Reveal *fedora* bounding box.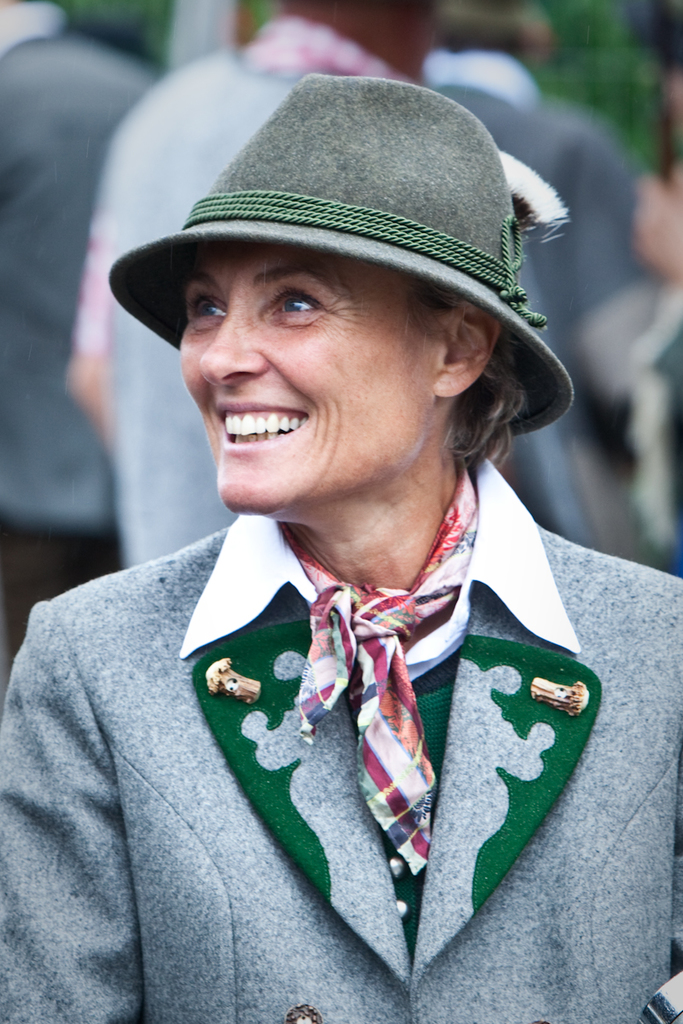
Revealed: bbox=[105, 67, 575, 438].
